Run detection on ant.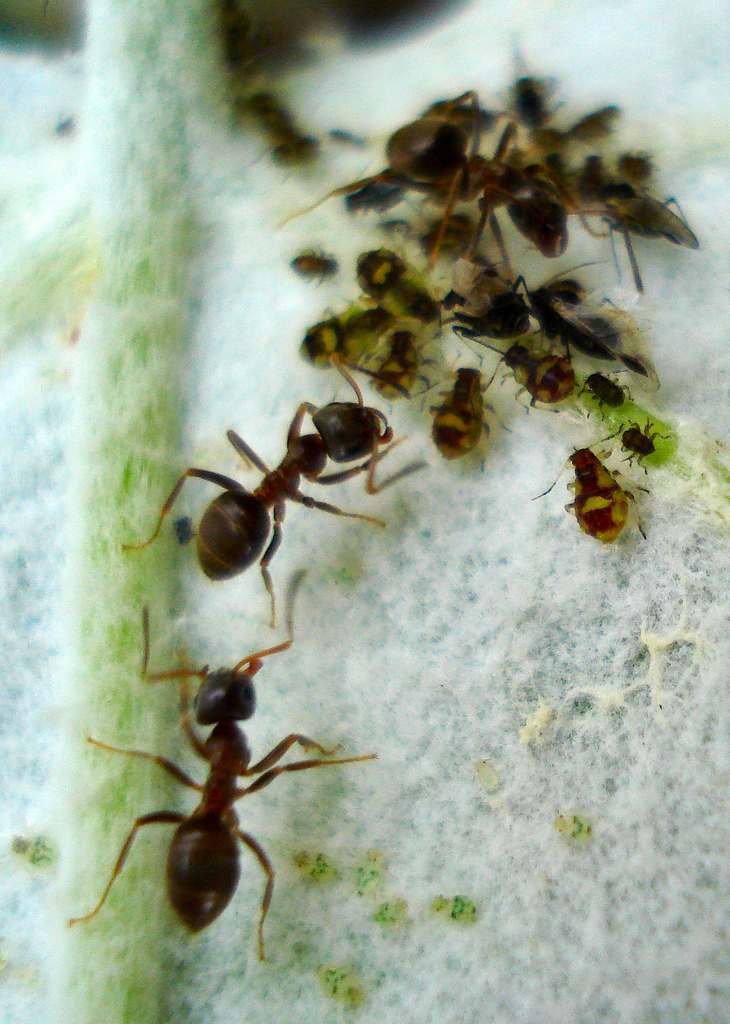
Result: bbox=[137, 372, 424, 643].
